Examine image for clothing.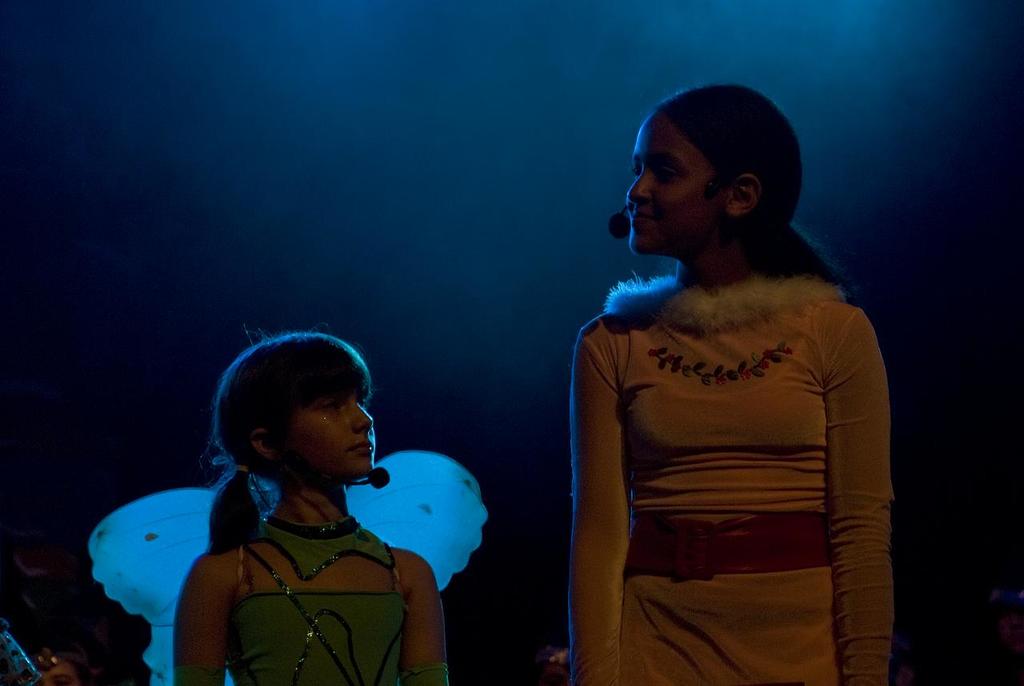
Examination result: 568,269,897,685.
